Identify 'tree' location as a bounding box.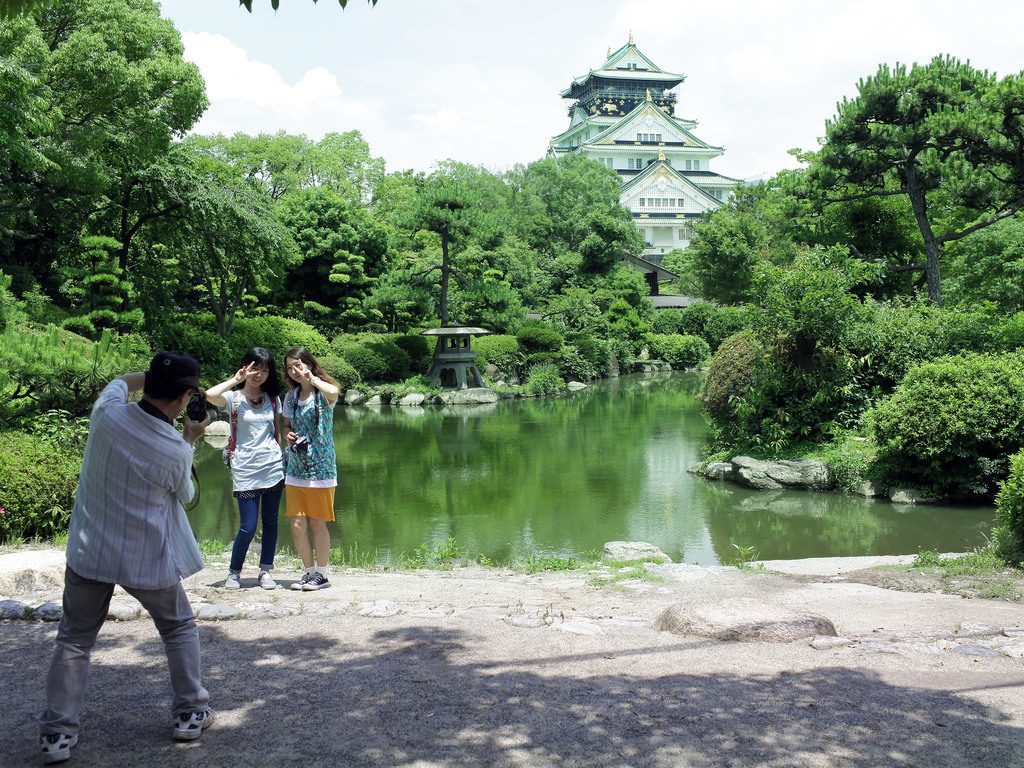
x1=486 y1=155 x2=643 y2=294.
